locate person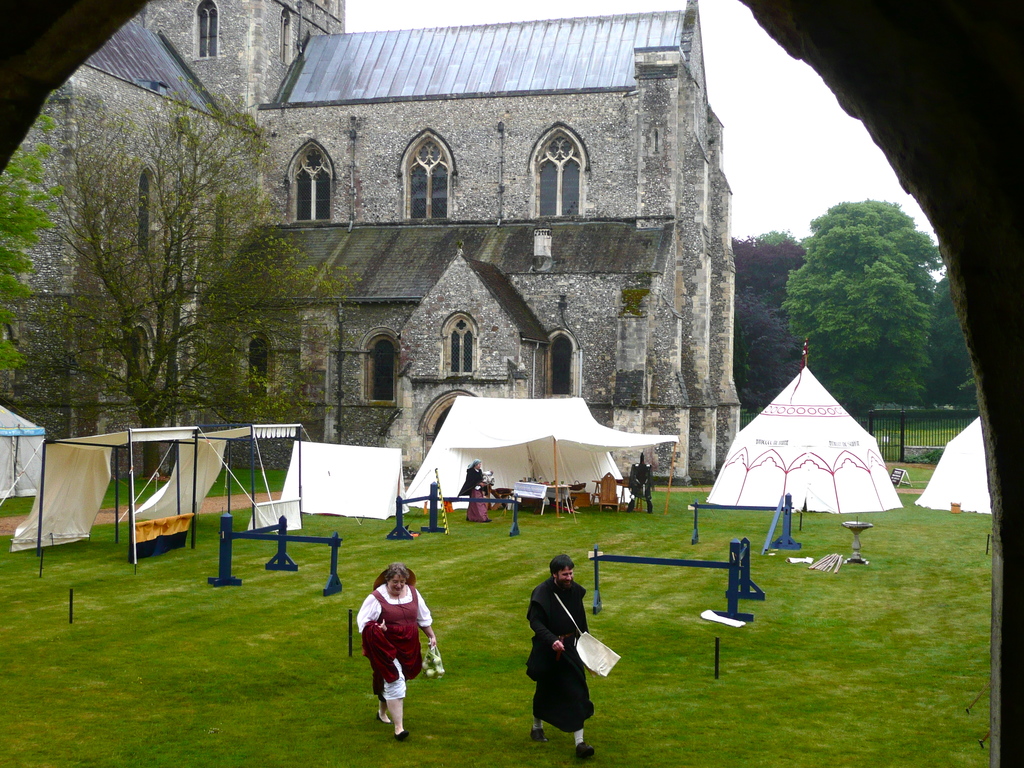
x1=456 y1=461 x2=494 y2=523
